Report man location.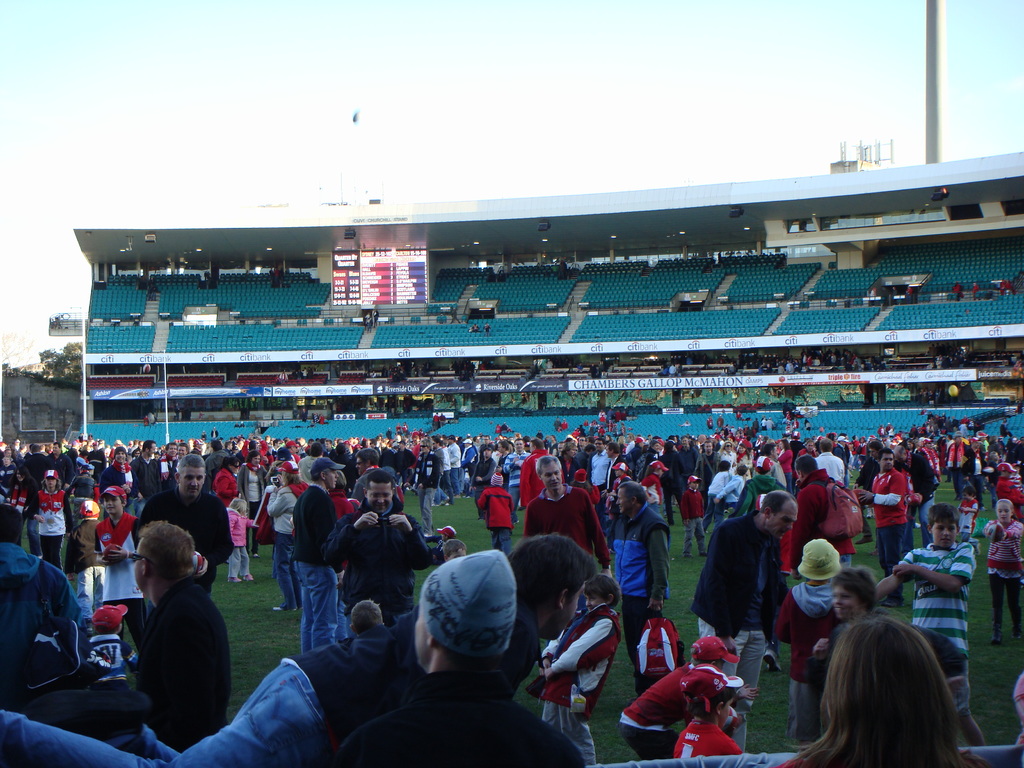
Report: <bbox>756, 361, 762, 374</bbox>.
